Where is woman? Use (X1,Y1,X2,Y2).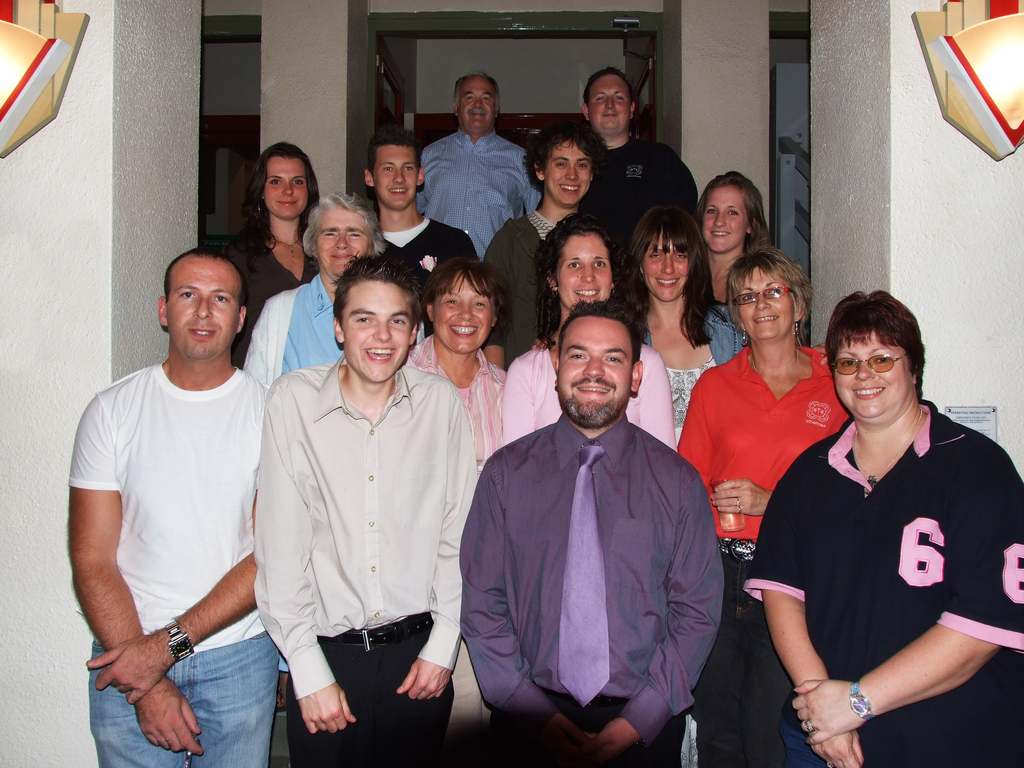
(401,262,519,481).
